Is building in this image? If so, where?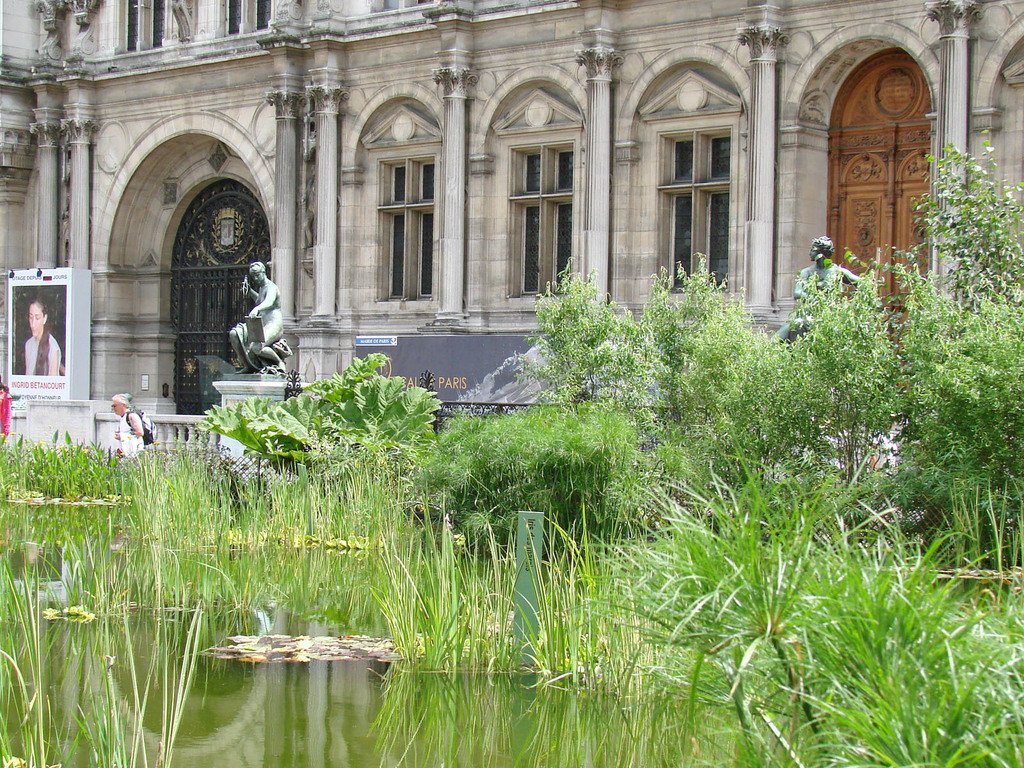
Yes, at bbox=[0, 0, 1023, 467].
